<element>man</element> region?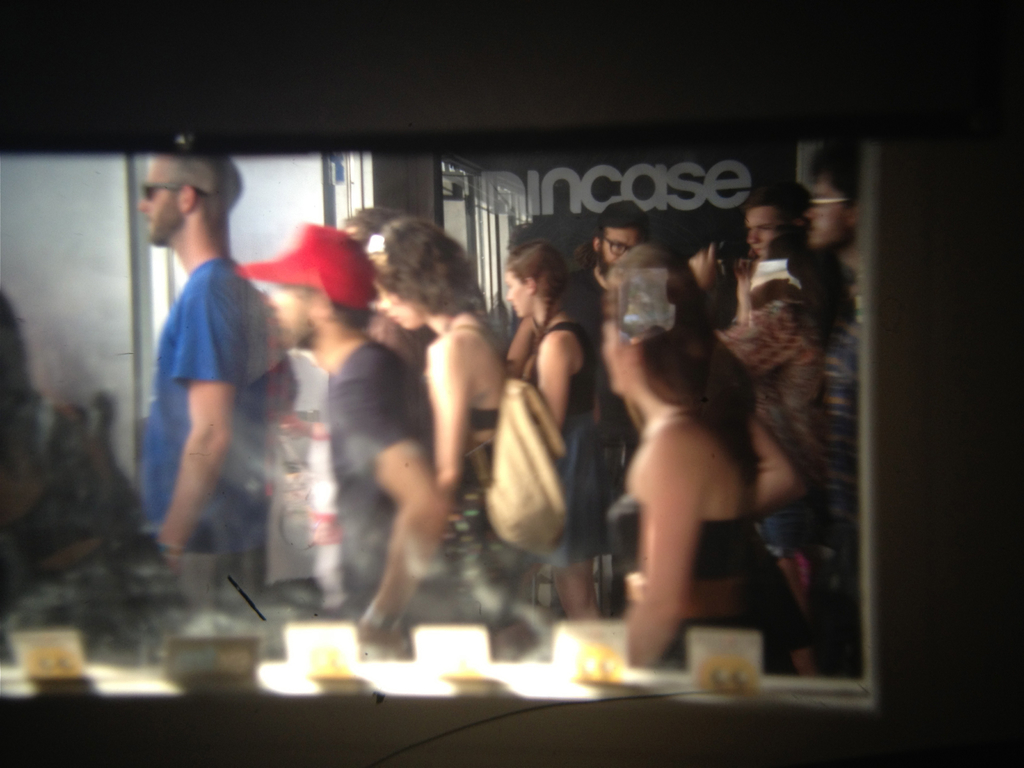
136,152,295,607
